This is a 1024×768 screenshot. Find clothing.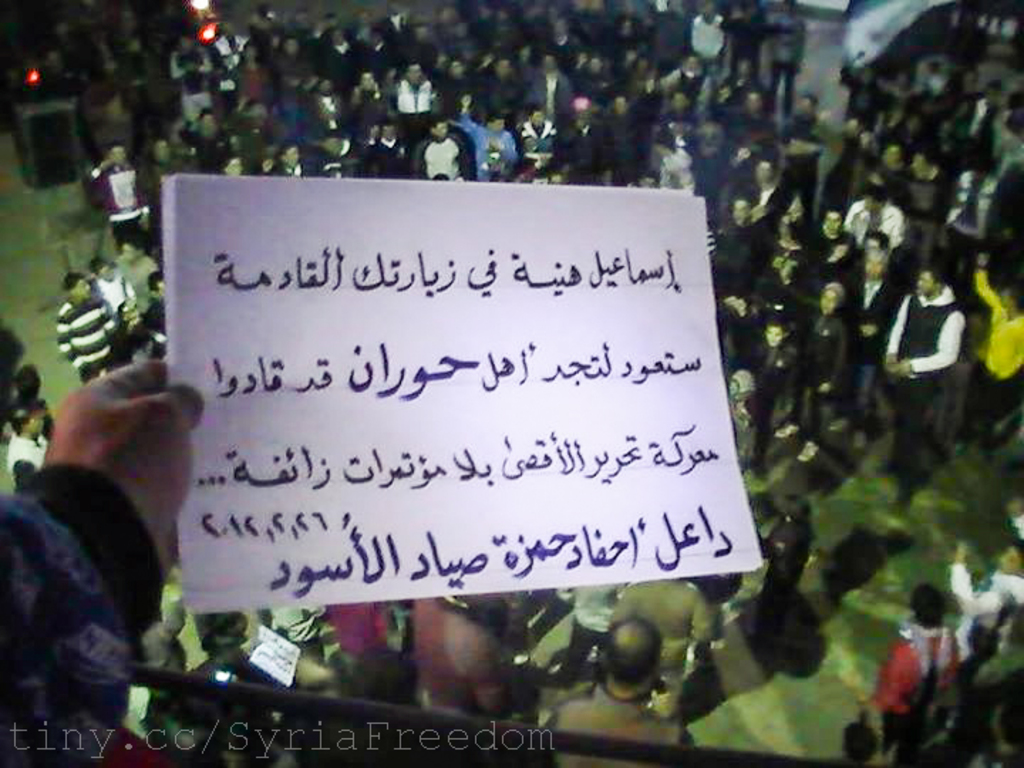
Bounding box: [left=375, top=138, right=411, bottom=174].
